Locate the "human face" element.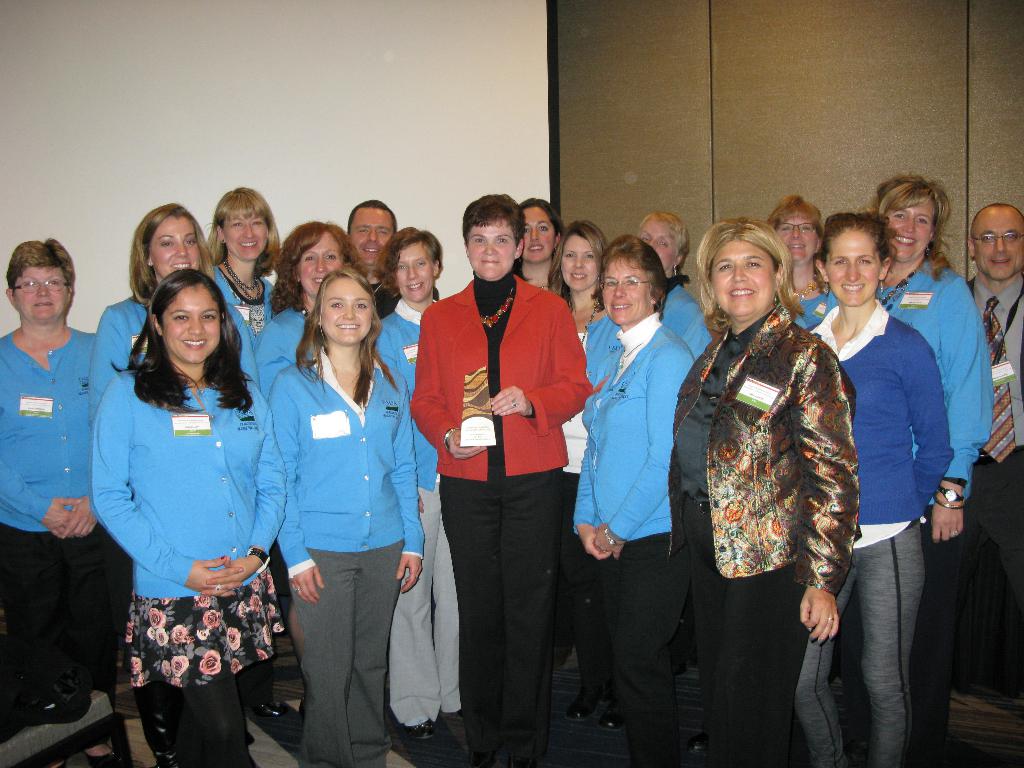
Element bbox: bbox=[163, 284, 220, 362].
